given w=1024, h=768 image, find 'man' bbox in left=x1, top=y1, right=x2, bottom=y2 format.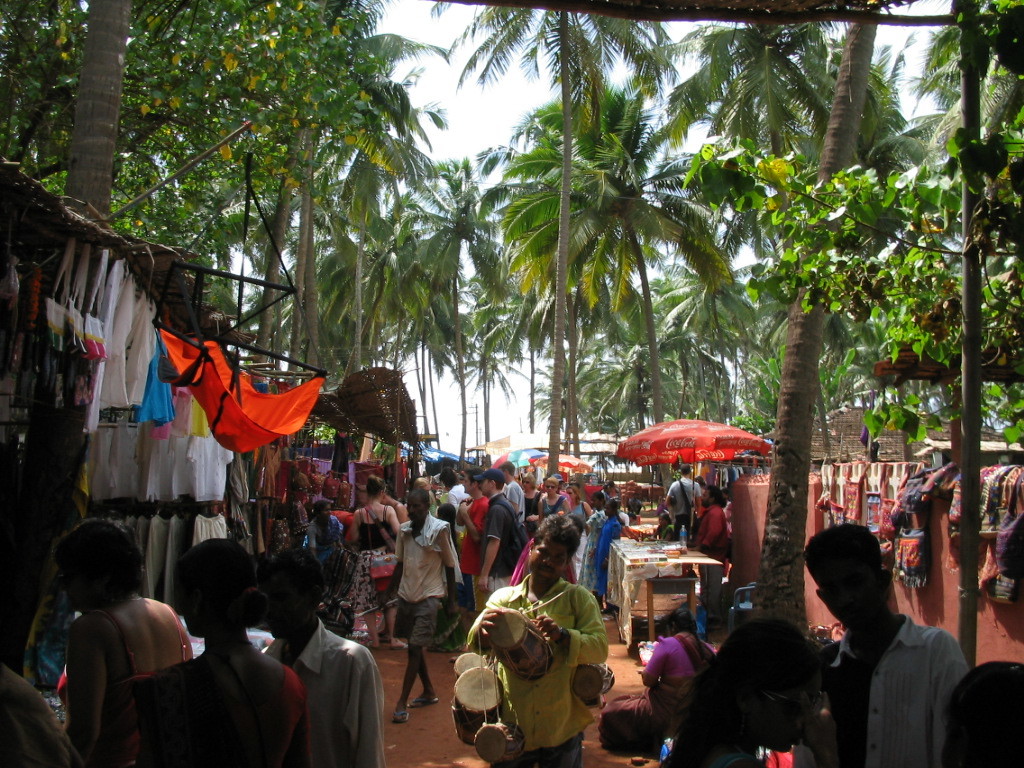
left=500, top=458, right=528, bottom=533.
